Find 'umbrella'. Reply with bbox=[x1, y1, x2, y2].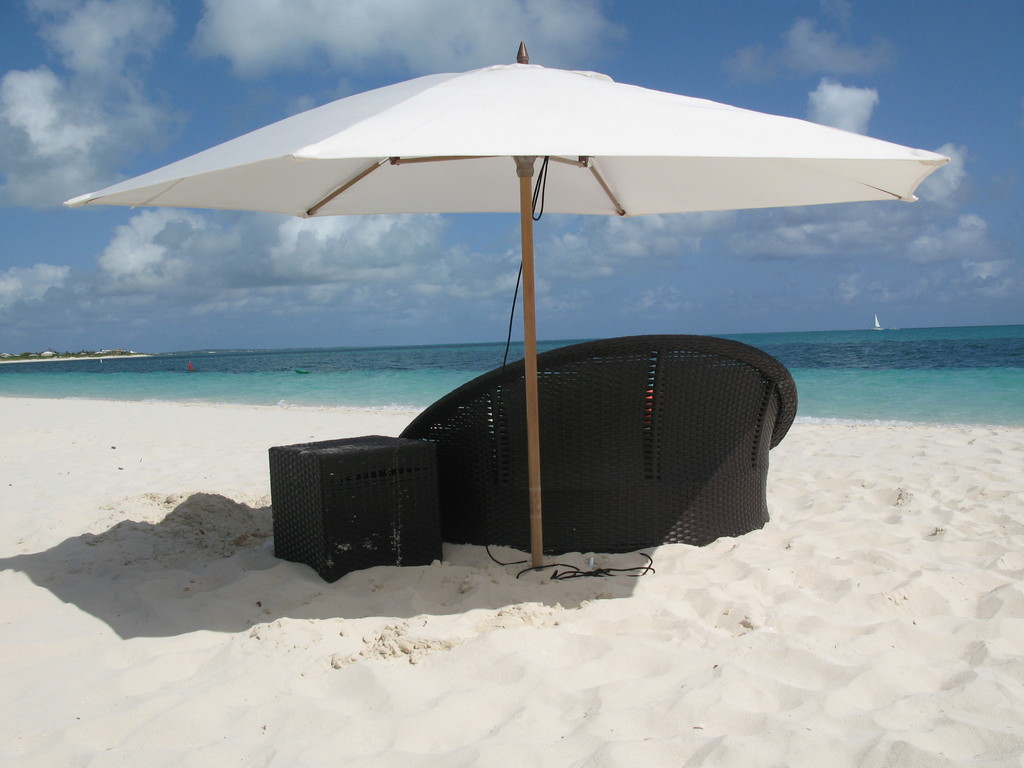
bbox=[61, 42, 954, 572].
